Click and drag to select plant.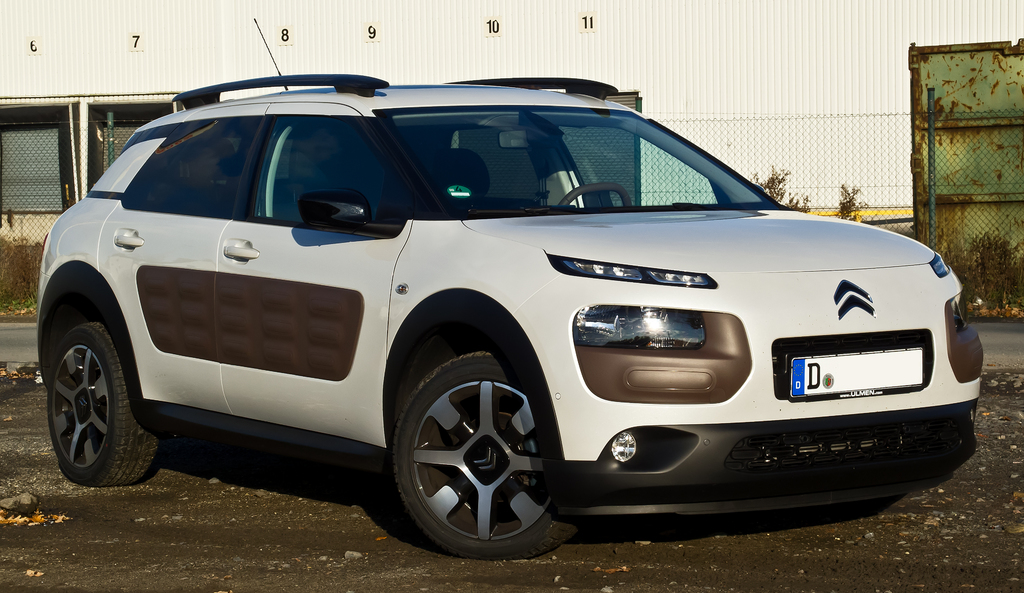
Selection: {"left": 836, "top": 182, "right": 870, "bottom": 221}.
